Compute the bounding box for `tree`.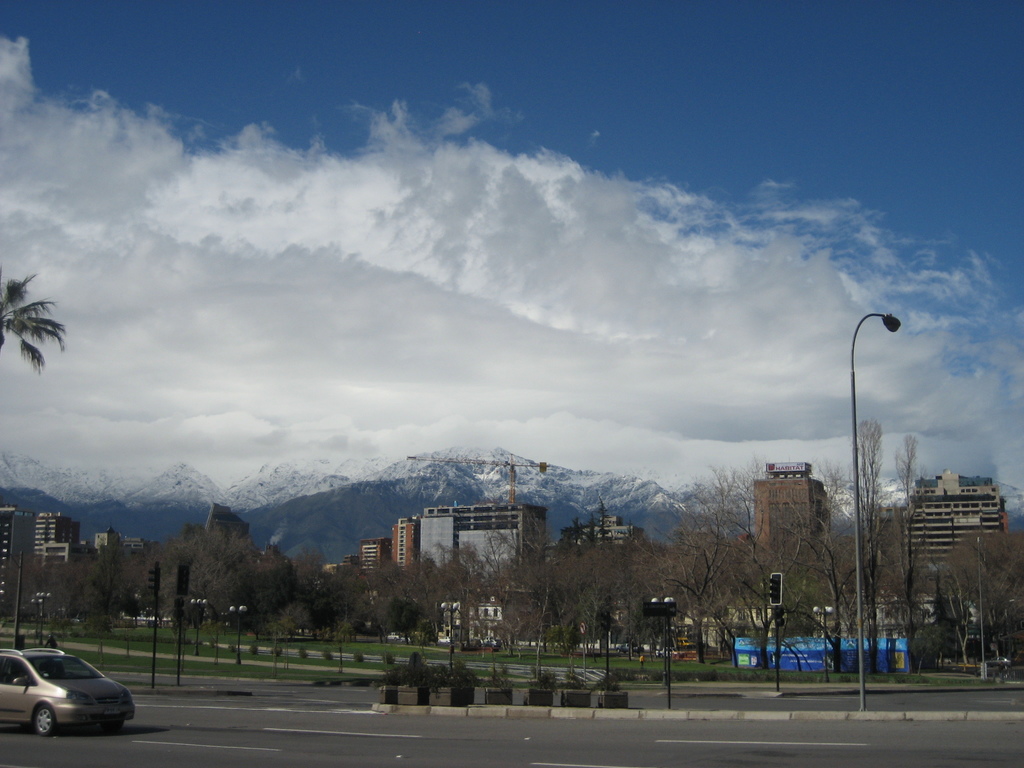
box=[0, 269, 58, 389].
